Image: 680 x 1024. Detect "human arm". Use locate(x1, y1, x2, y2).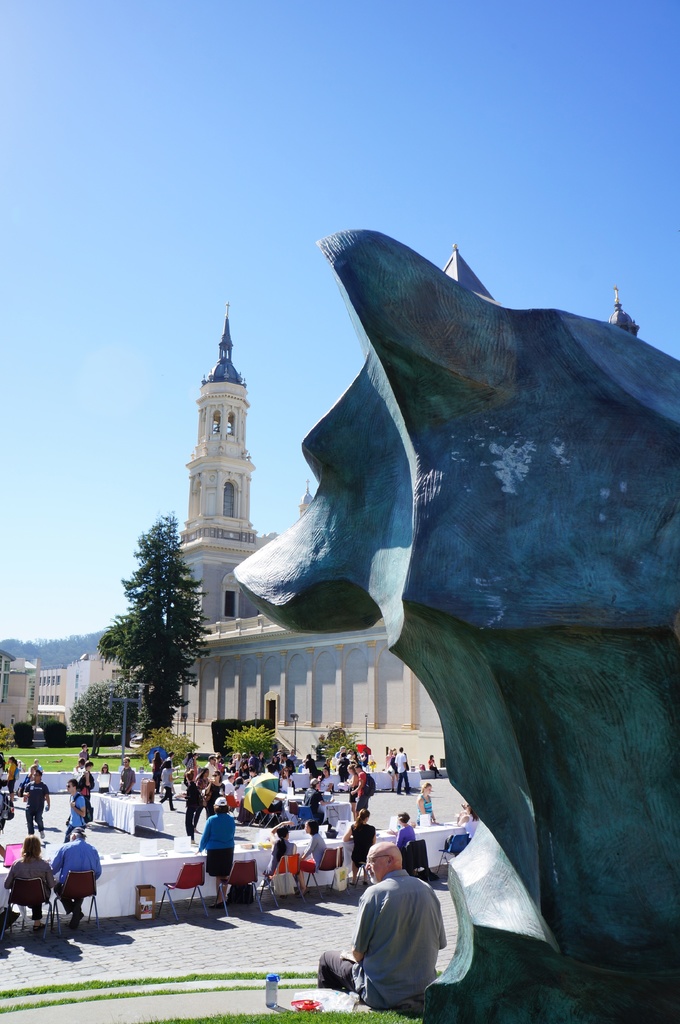
locate(90, 842, 106, 880).
